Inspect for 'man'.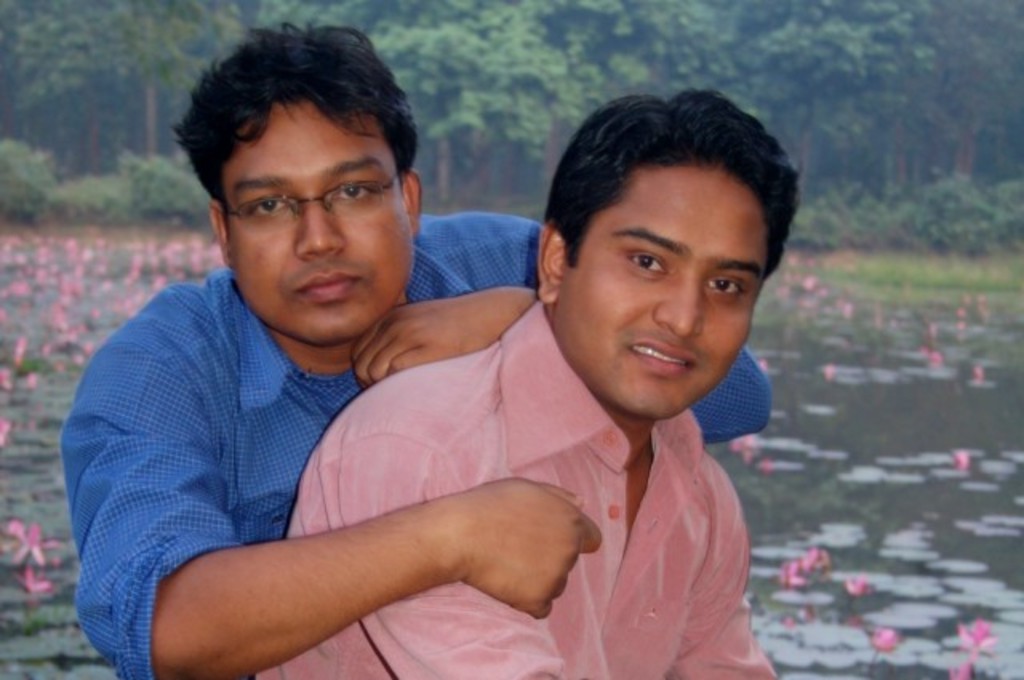
Inspection: (left=254, top=85, right=800, bottom=678).
